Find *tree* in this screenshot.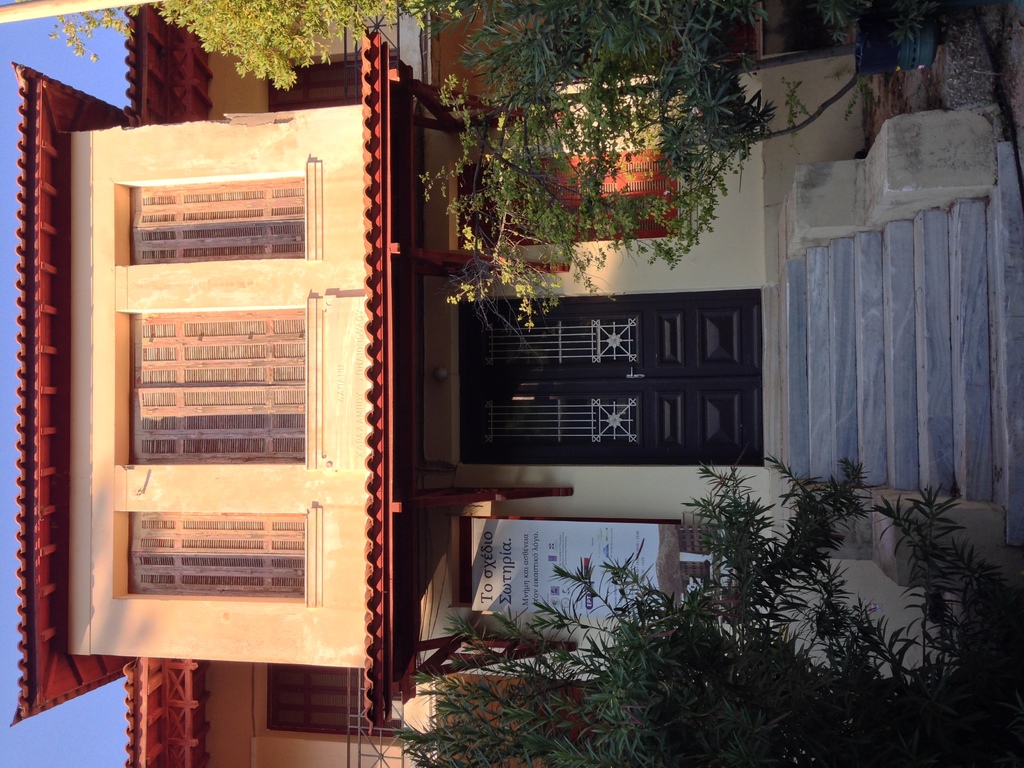
The bounding box for *tree* is [left=392, top=461, right=1013, bottom=767].
